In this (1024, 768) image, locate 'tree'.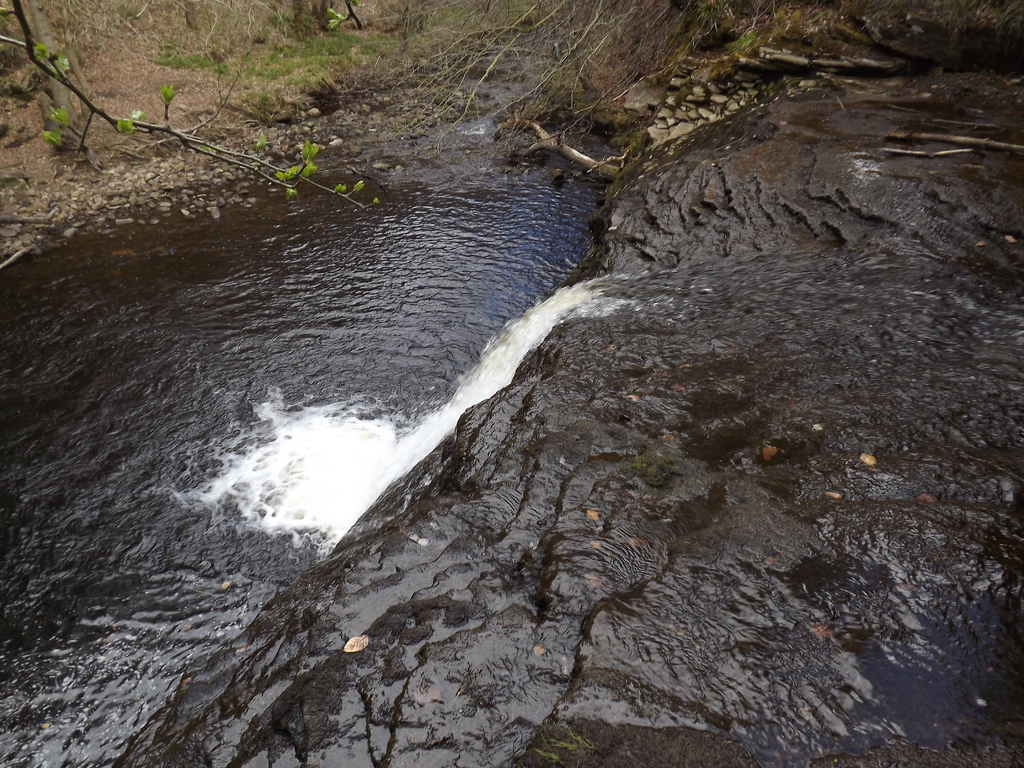
Bounding box: (x1=0, y1=0, x2=100, y2=168).
